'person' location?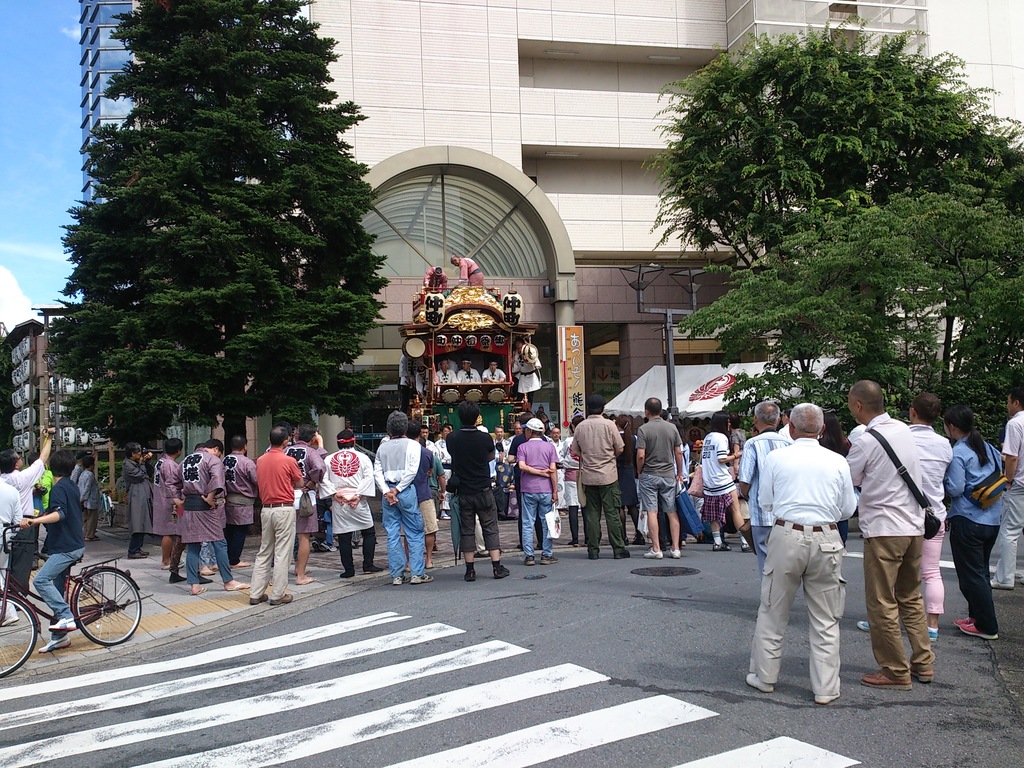
x1=573, y1=395, x2=628, y2=559
